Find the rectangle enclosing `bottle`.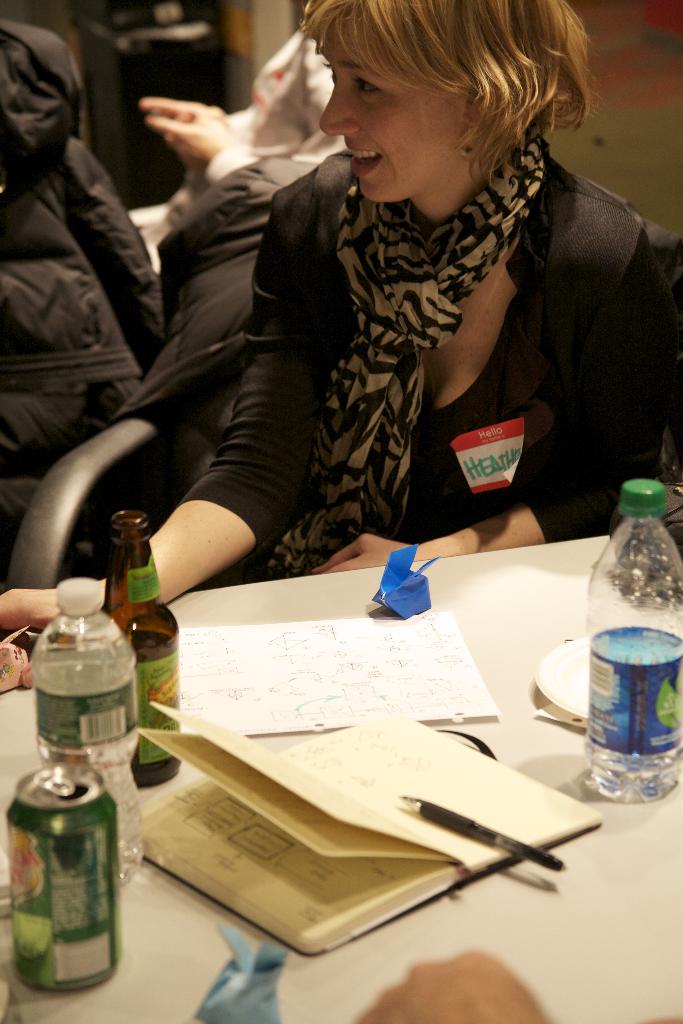
crop(99, 511, 178, 788).
